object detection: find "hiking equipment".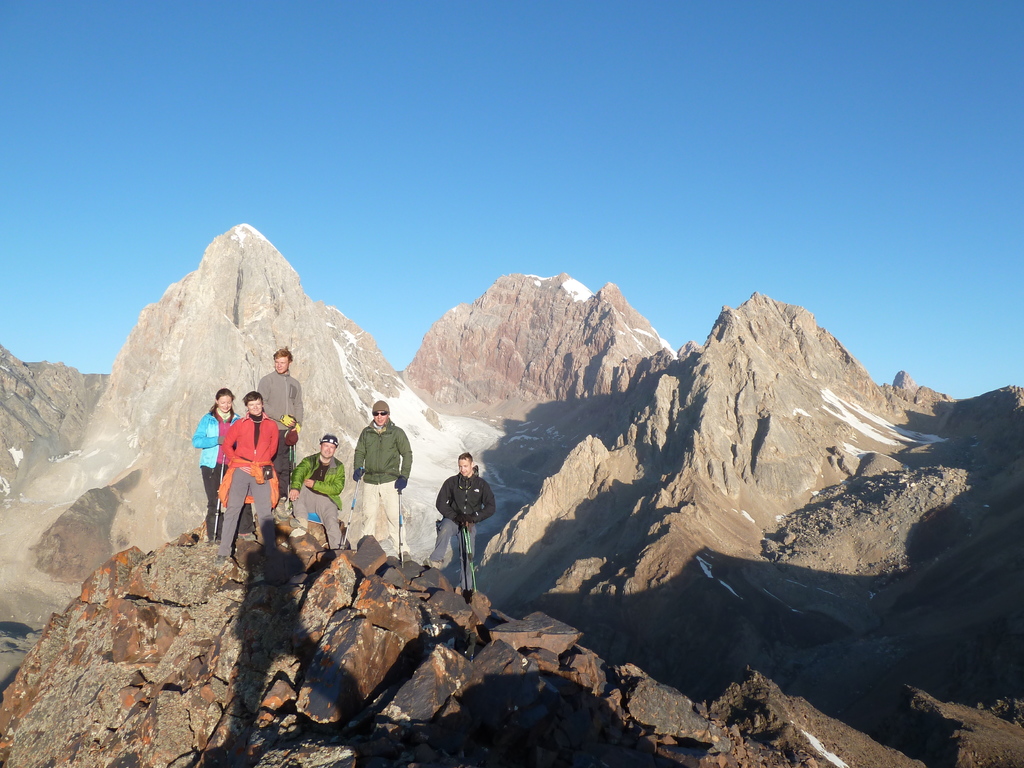
crop(459, 523, 476, 593).
